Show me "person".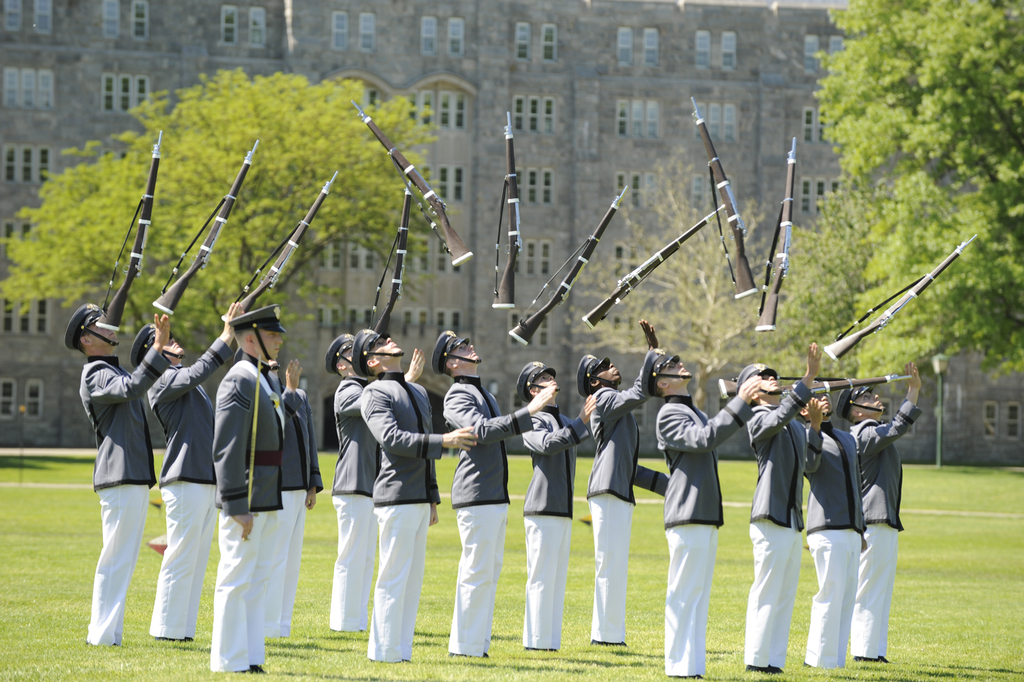
"person" is here: [left=57, top=299, right=171, bottom=651].
